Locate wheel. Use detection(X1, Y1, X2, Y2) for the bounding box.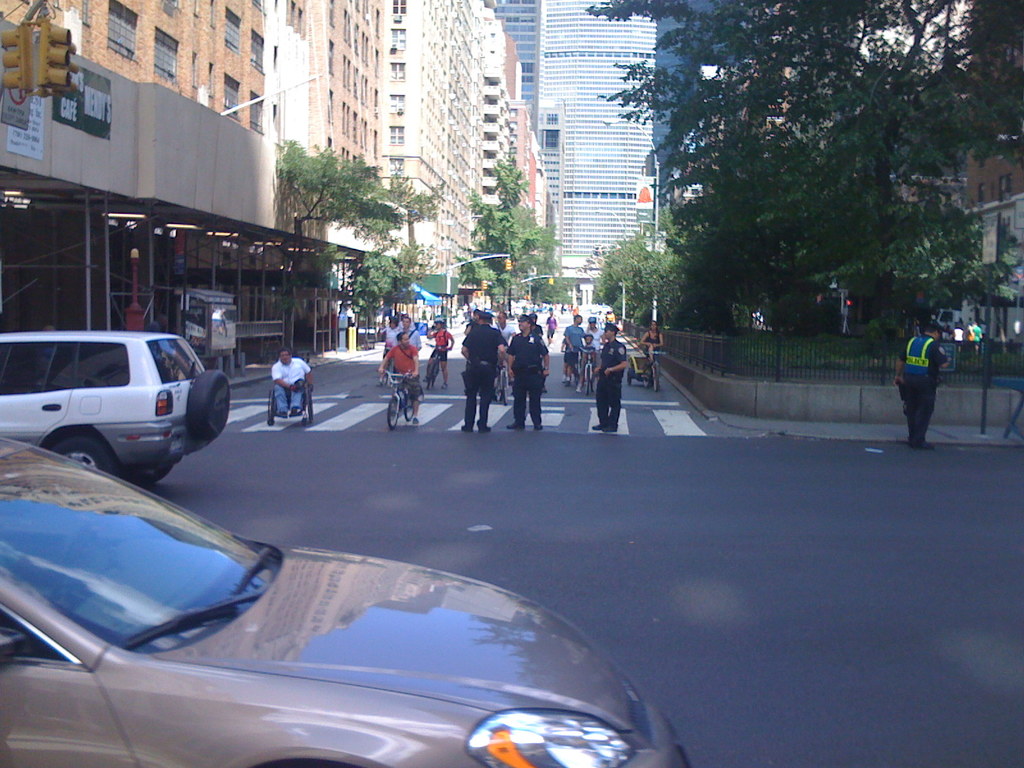
detection(652, 362, 660, 392).
